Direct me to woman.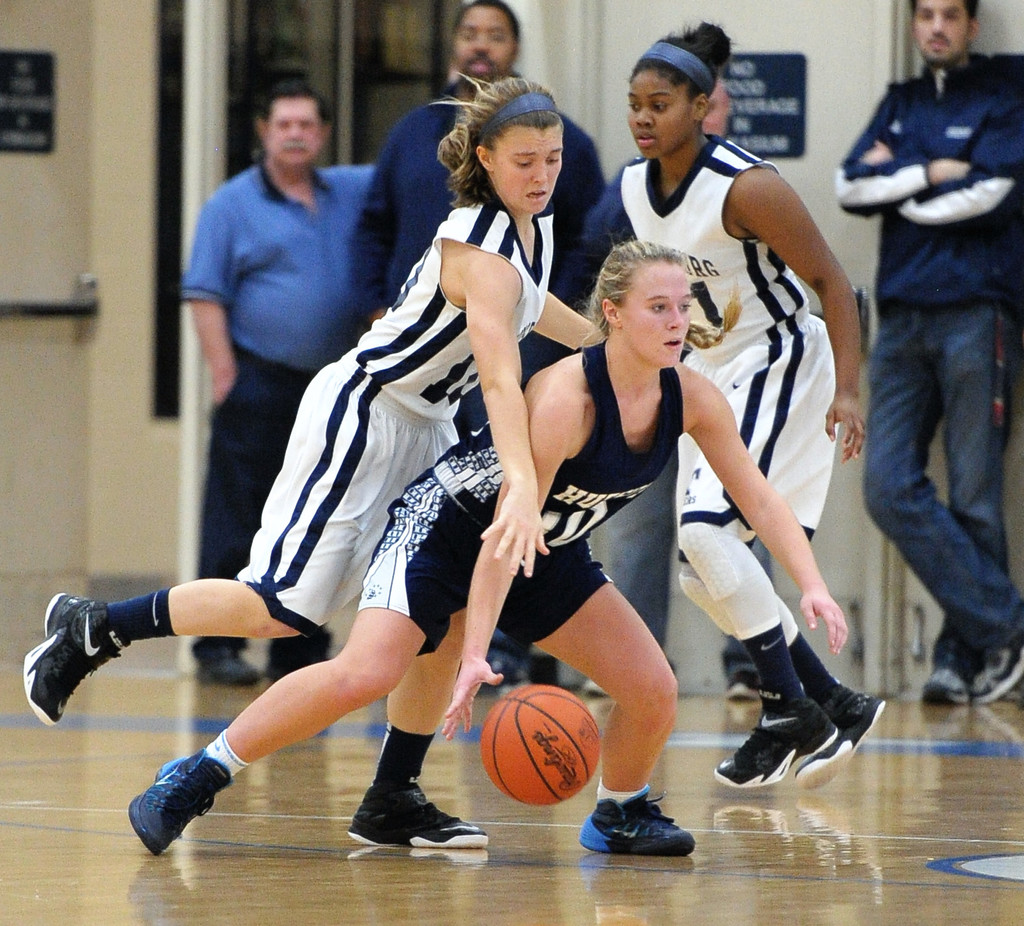
Direction: locate(17, 60, 623, 864).
